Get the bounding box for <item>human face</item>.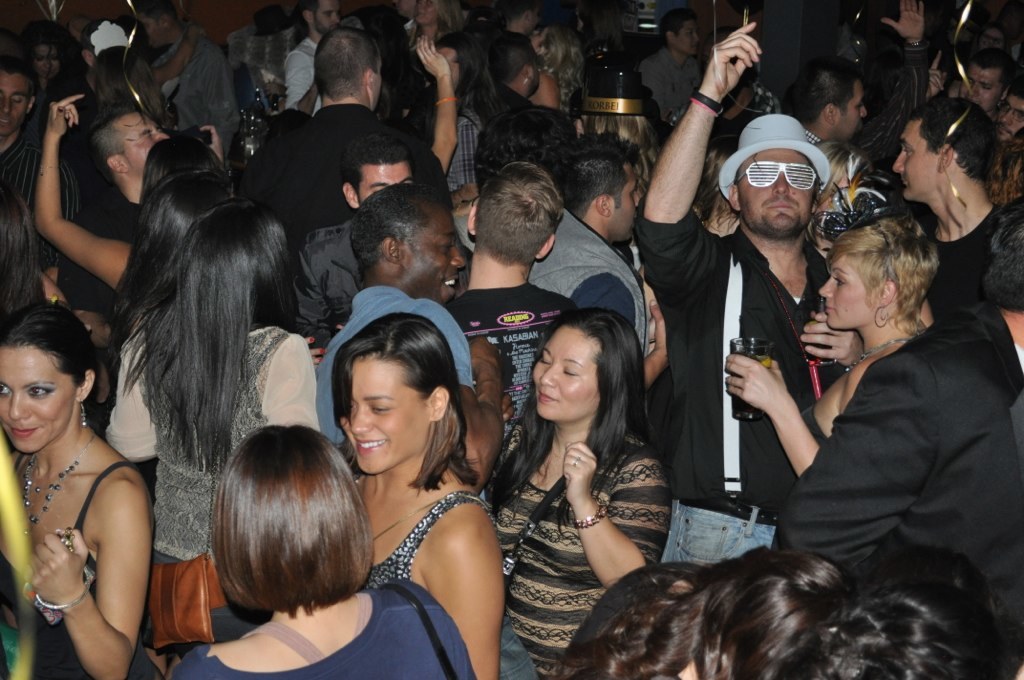
bbox=[837, 84, 861, 137].
